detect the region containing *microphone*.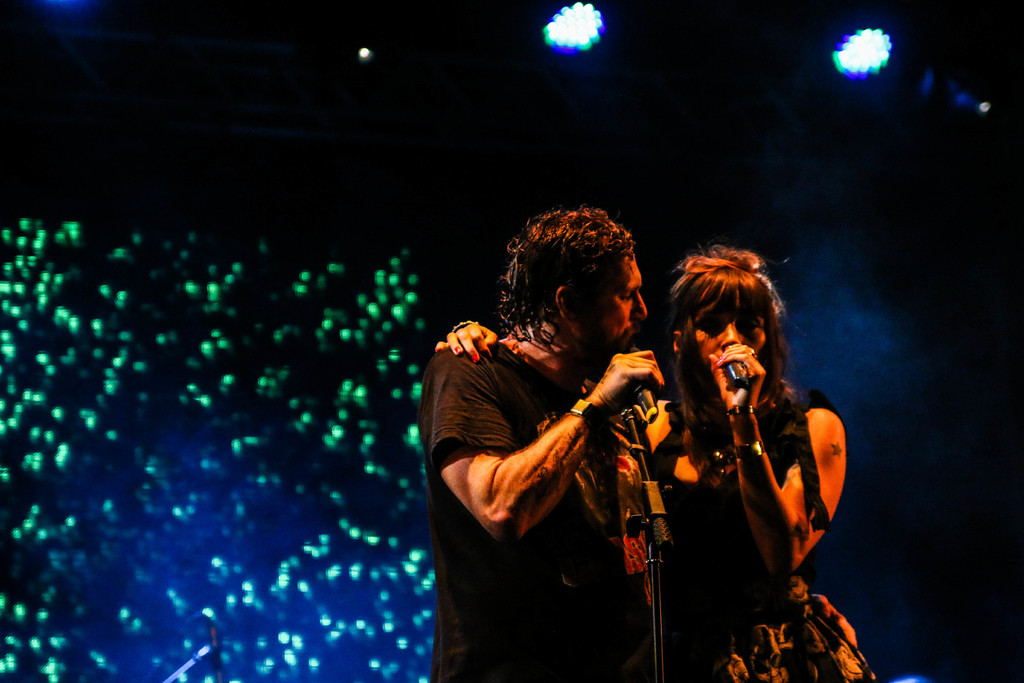
region(621, 378, 660, 420).
